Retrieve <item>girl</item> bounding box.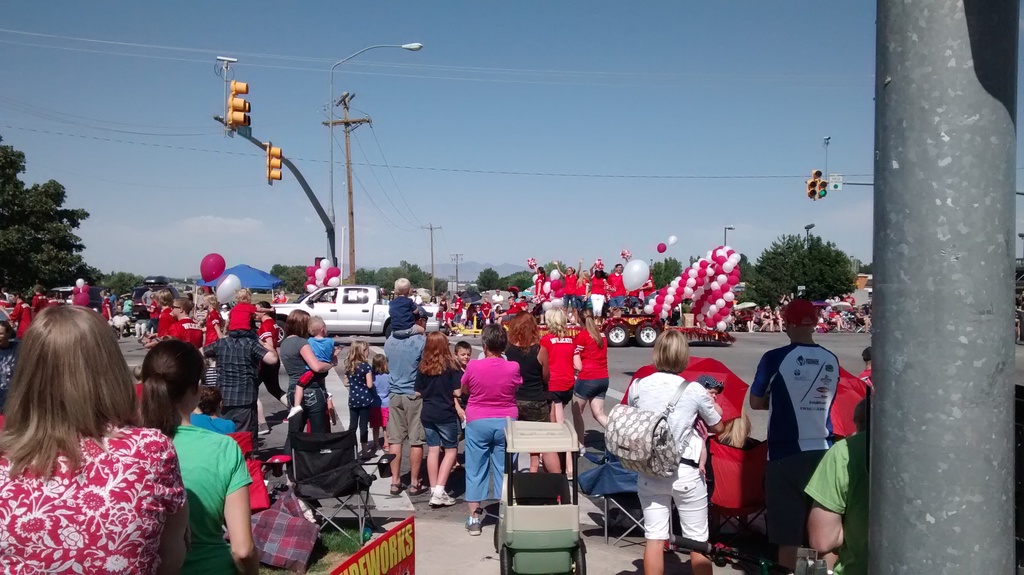
Bounding box: BBox(623, 328, 719, 574).
